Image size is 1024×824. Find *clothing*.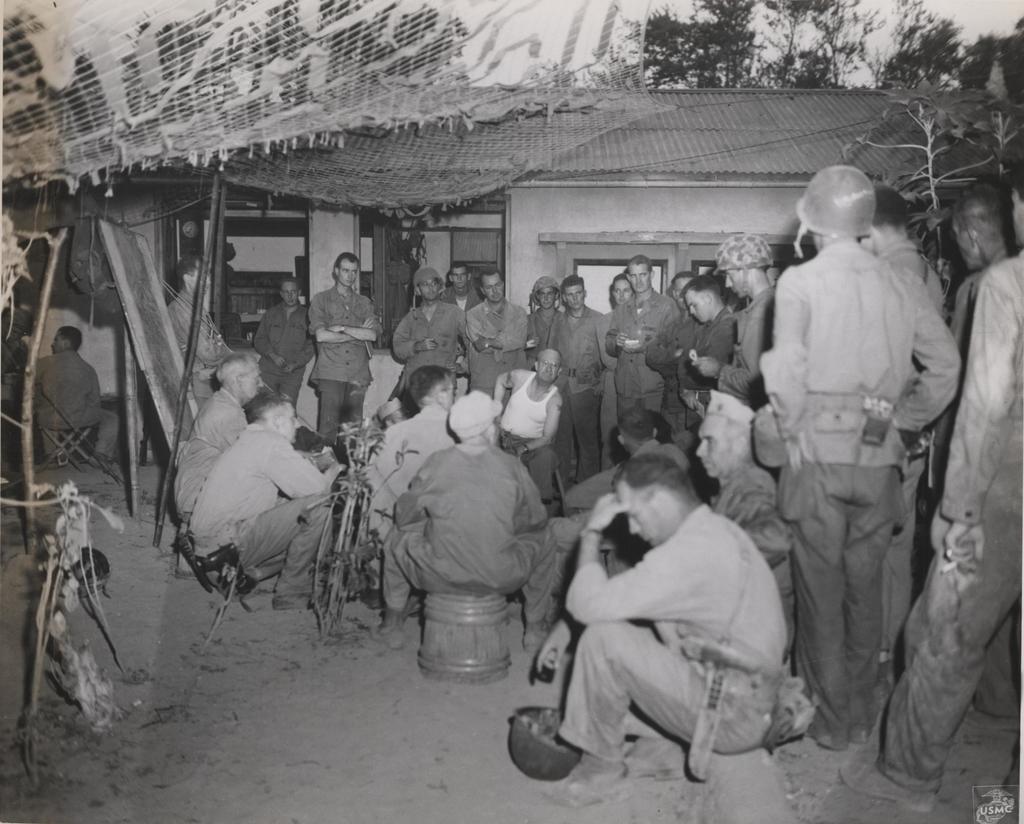
(left=257, top=295, right=317, bottom=408).
